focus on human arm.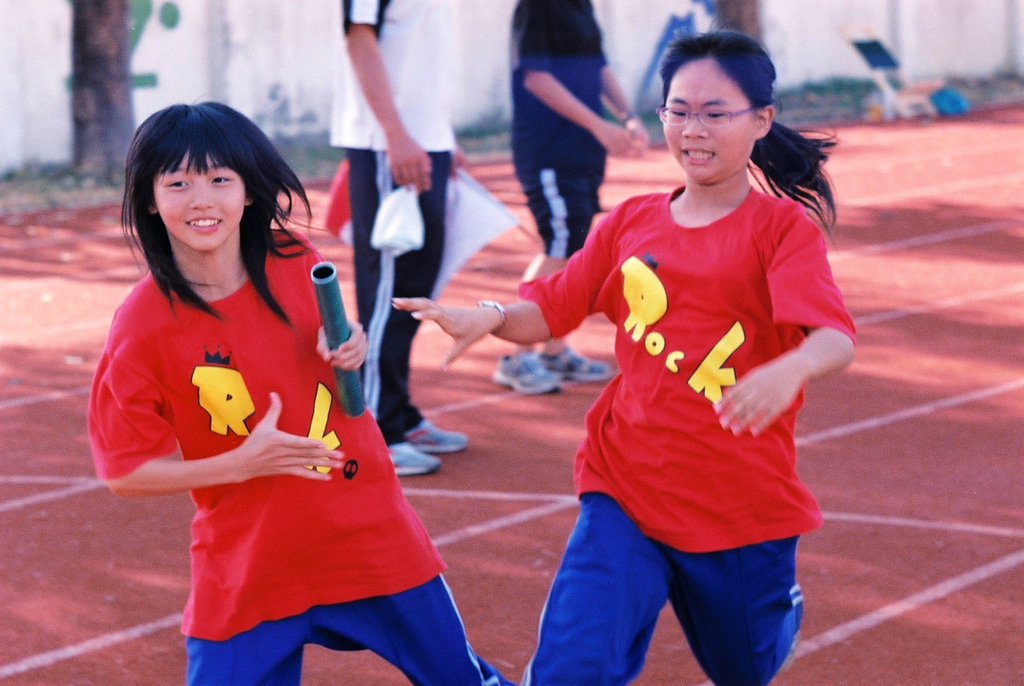
Focused at left=82, top=314, right=343, bottom=499.
